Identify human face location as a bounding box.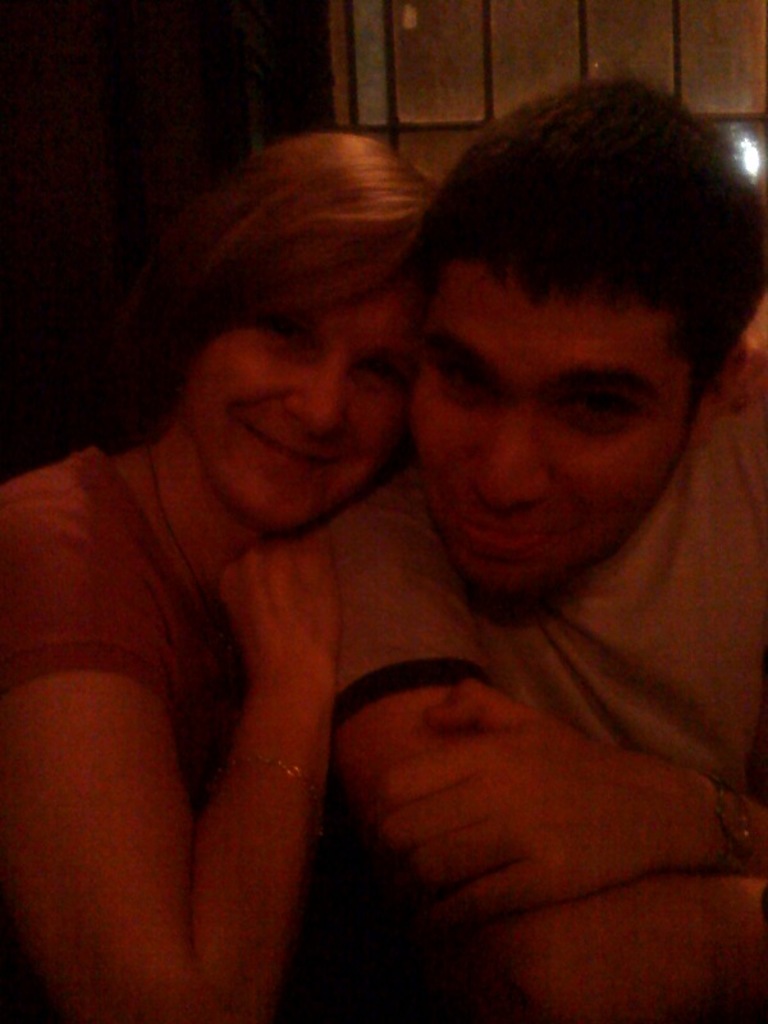
x1=415, y1=266, x2=678, y2=594.
